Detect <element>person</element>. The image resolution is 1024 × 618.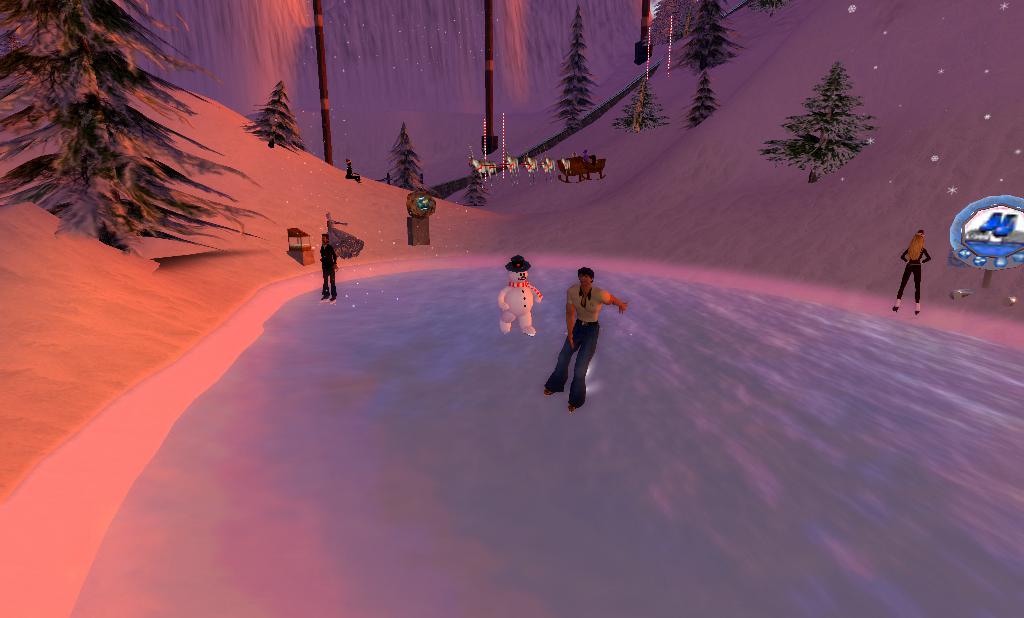
bbox=[553, 251, 626, 410].
